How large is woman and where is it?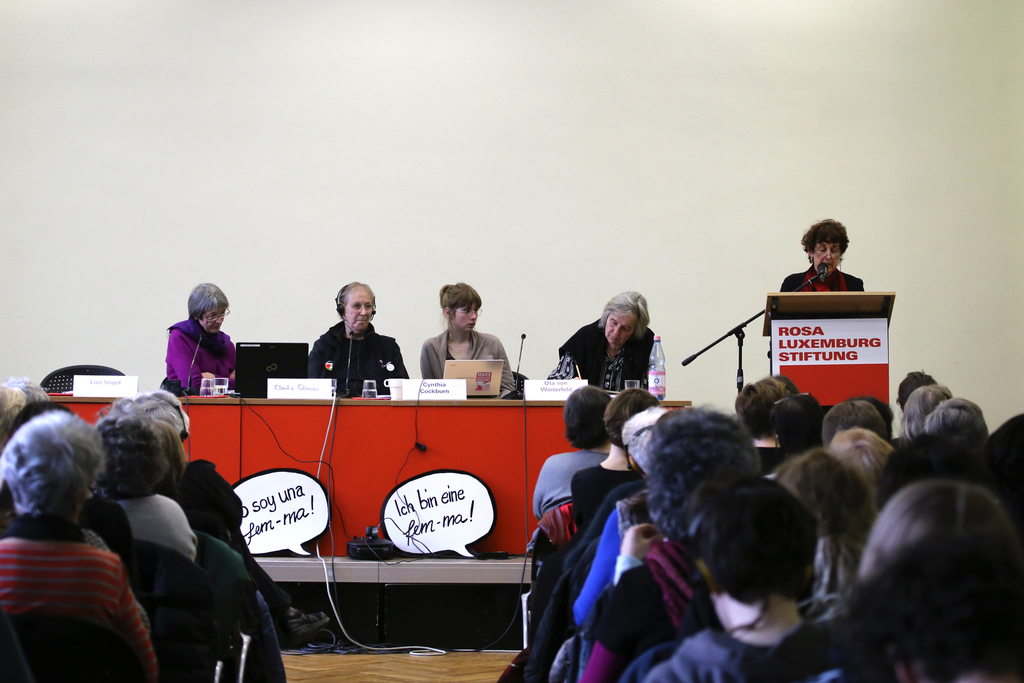
Bounding box: (778, 215, 866, 297).
